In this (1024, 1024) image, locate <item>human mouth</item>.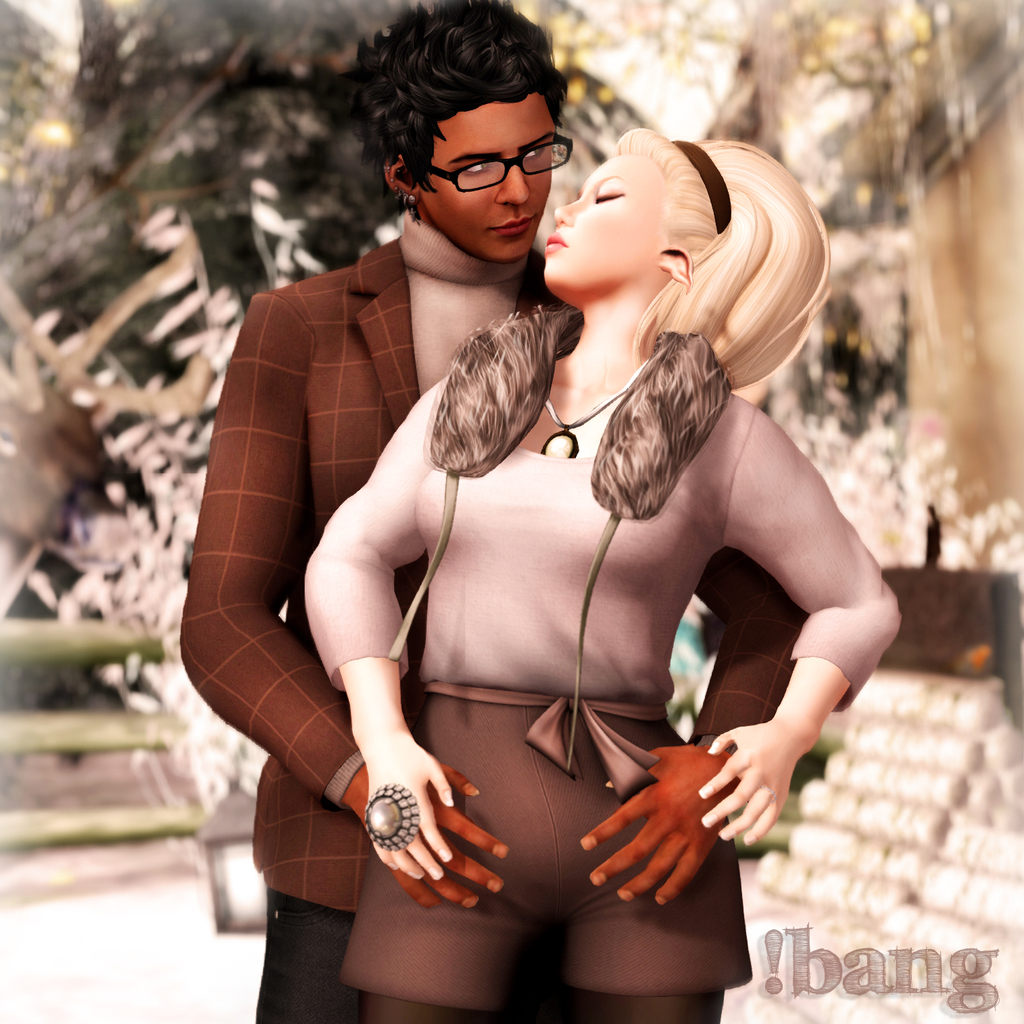
Bounding box: locate(489, 216, 534, 233).
